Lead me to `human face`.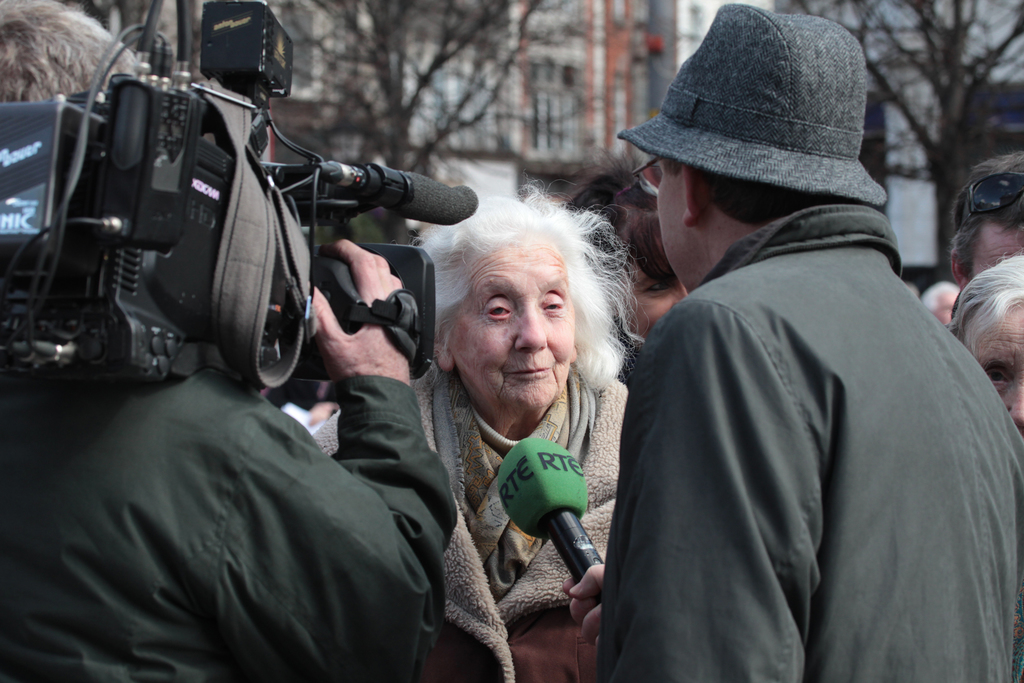
Lead to (x1=975, y1=305, x2=1023, y2=436).
